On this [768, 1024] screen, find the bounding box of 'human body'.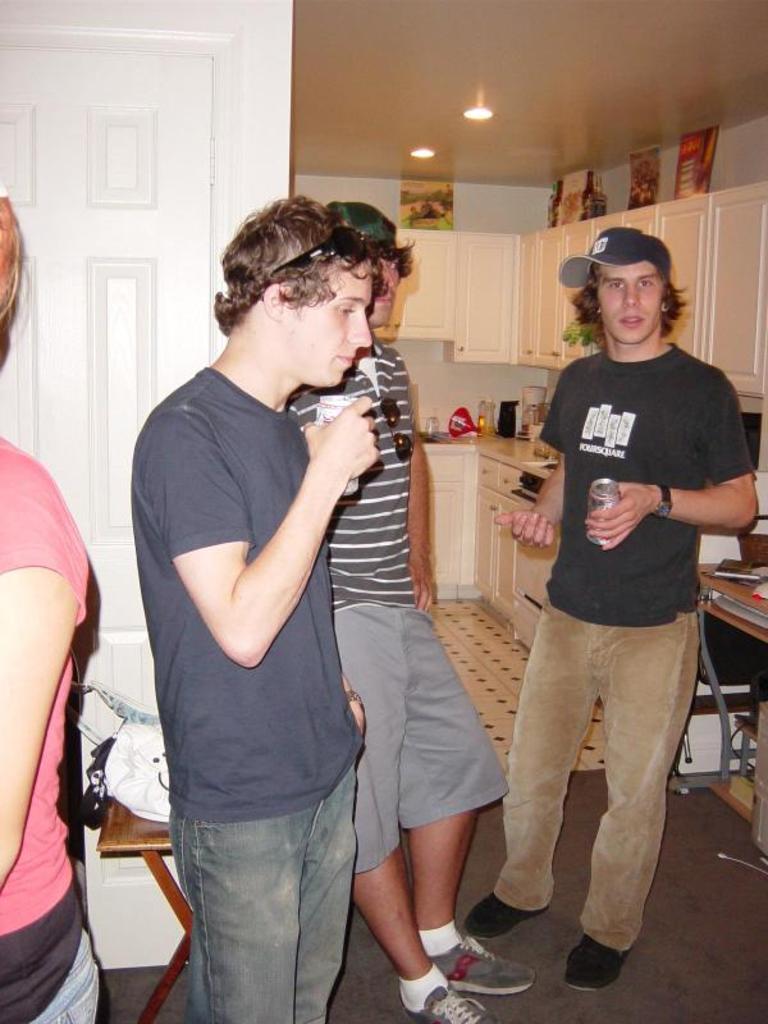
Bounding box: Rect(288, 200, 538, 1023).
